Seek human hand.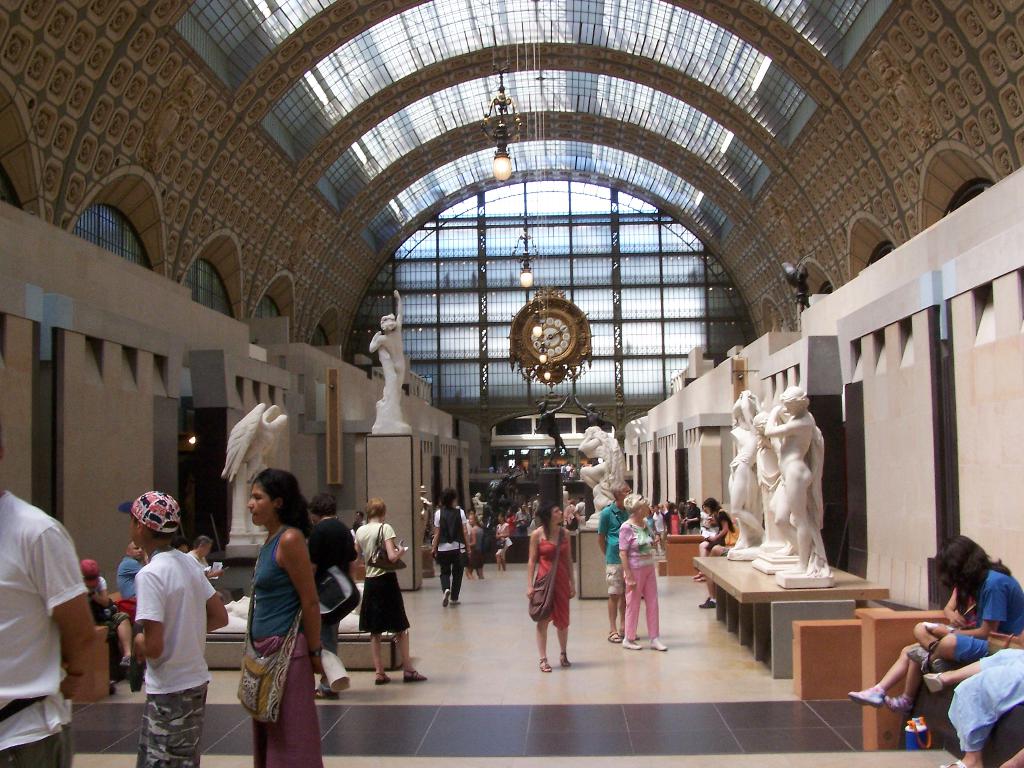
[373, 329, 380, 339].
